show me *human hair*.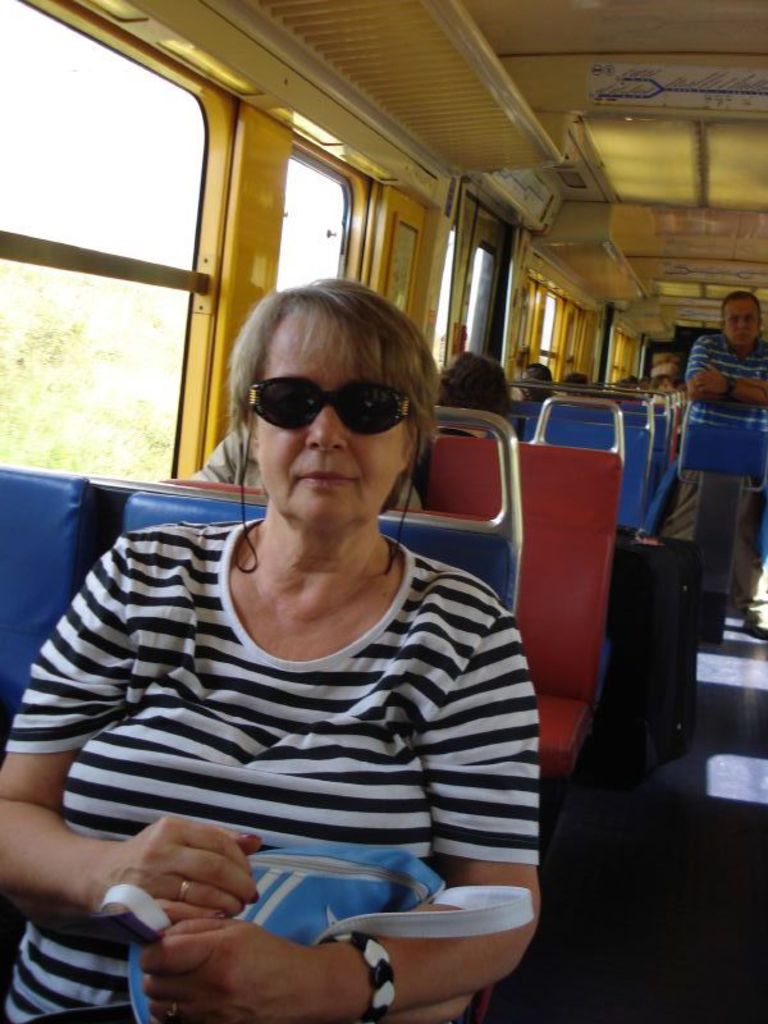
*human hair* is here: [648, 371, 667, 392].
